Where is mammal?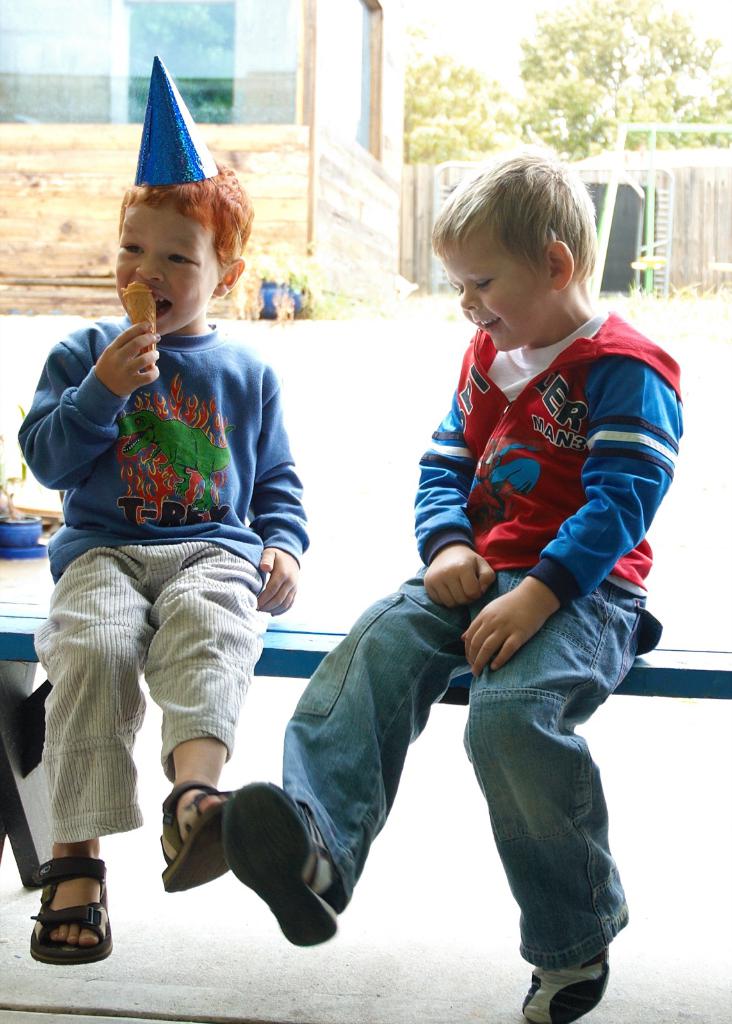
(x1=219, y1=147, x2=683, y2=1023).
